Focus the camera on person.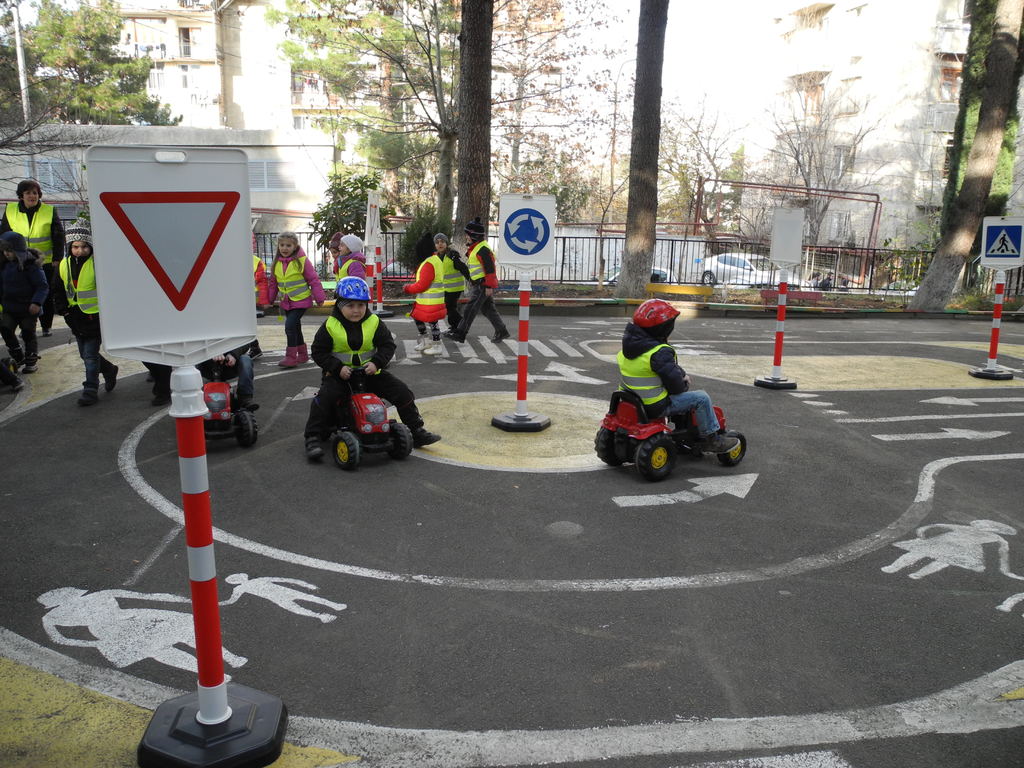
Focus region: (48, 218, 120, 410).
